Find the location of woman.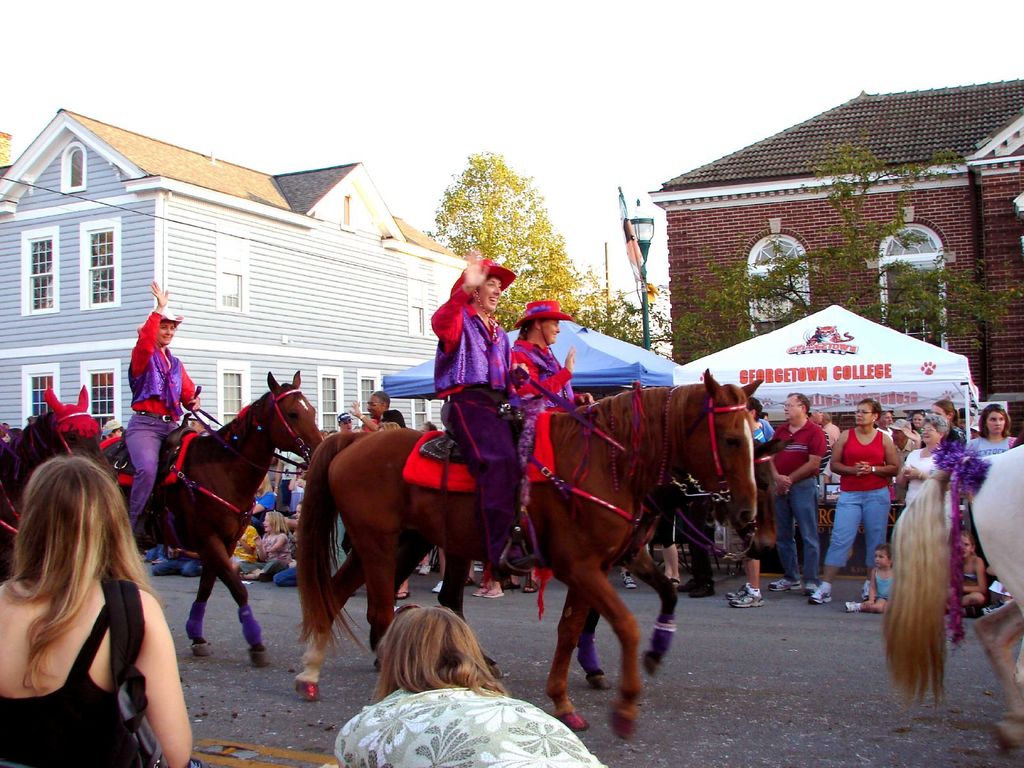
Location: 0,421,186,756.
